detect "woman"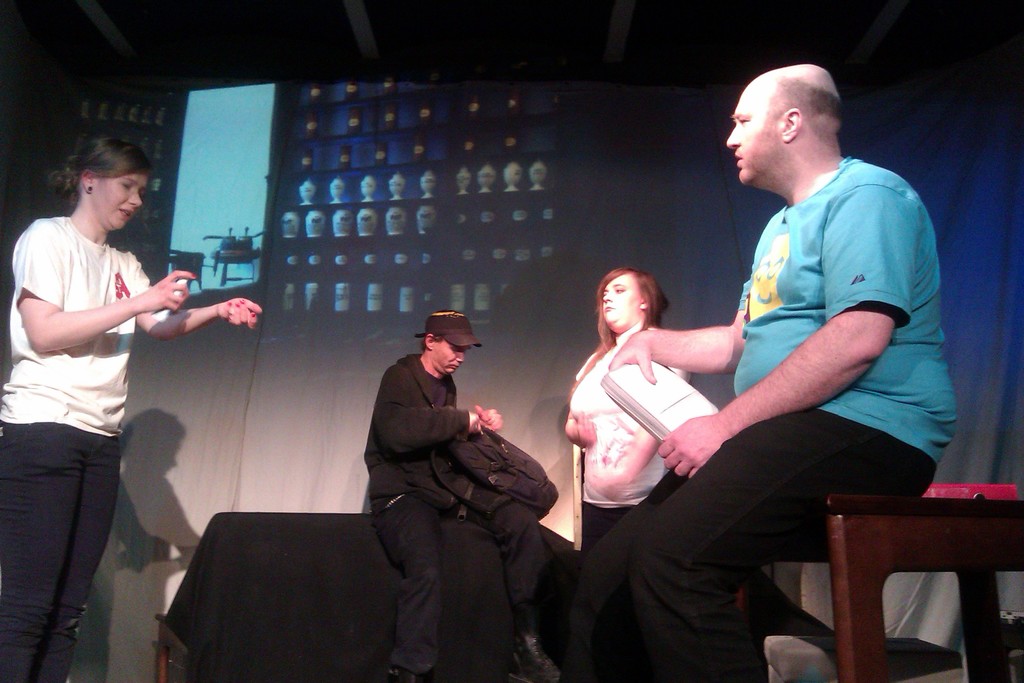
{"left": 558, "top": 263, "right": 697, "bottom": 547}
